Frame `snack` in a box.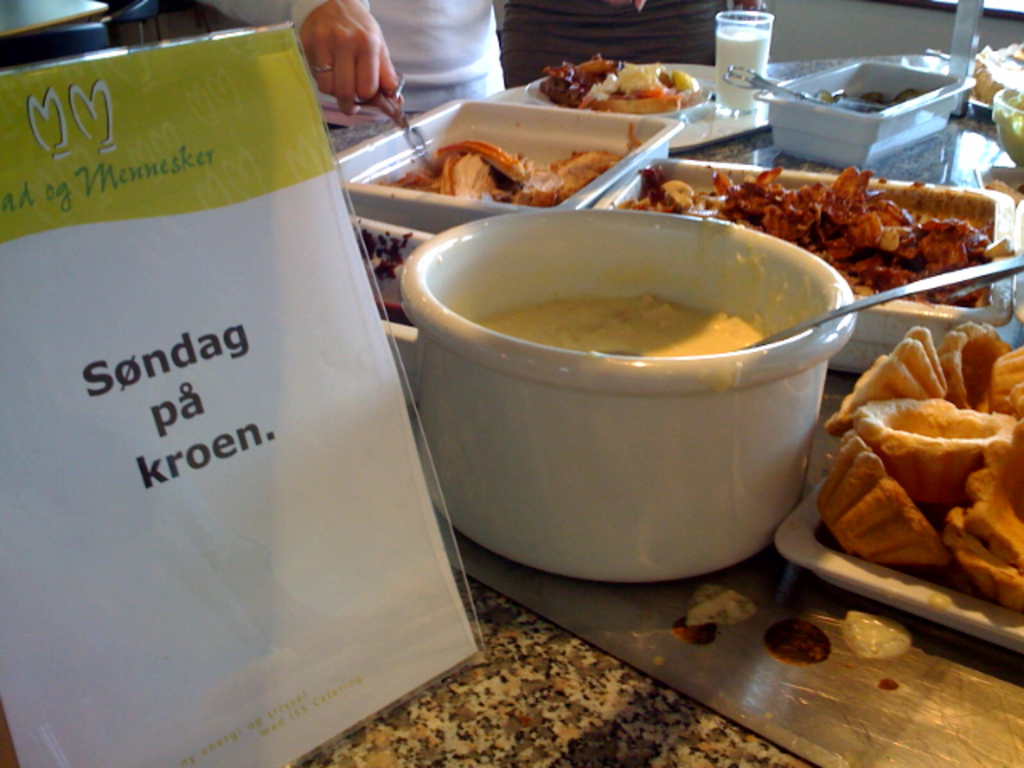
crop(382, 139, 626, 205).
